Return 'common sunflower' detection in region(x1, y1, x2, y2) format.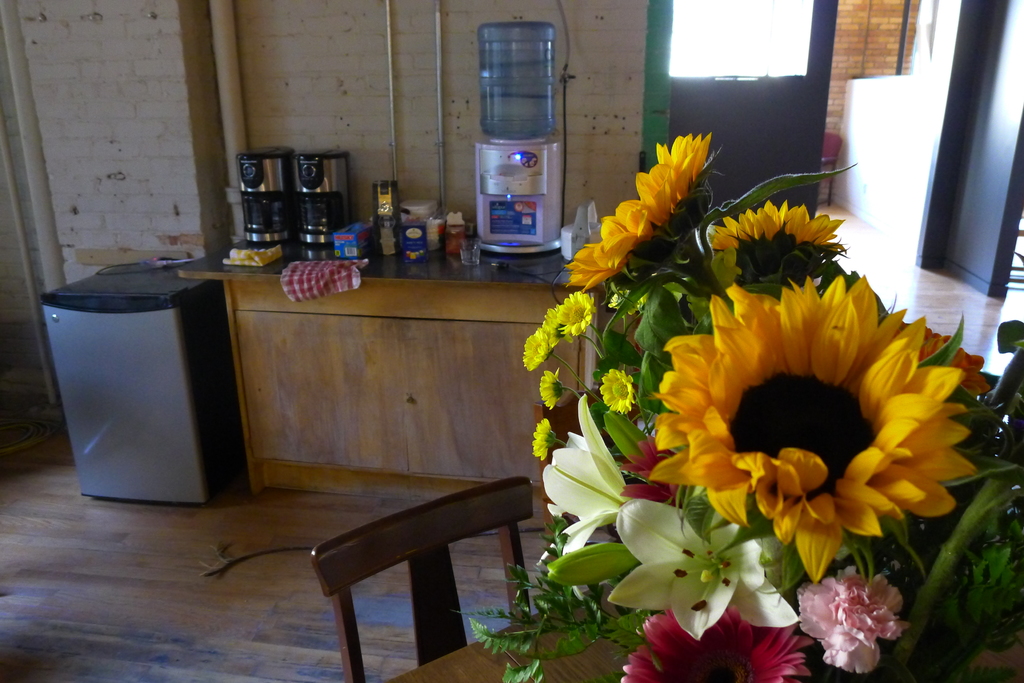
region(559, 130, 701, 310).
